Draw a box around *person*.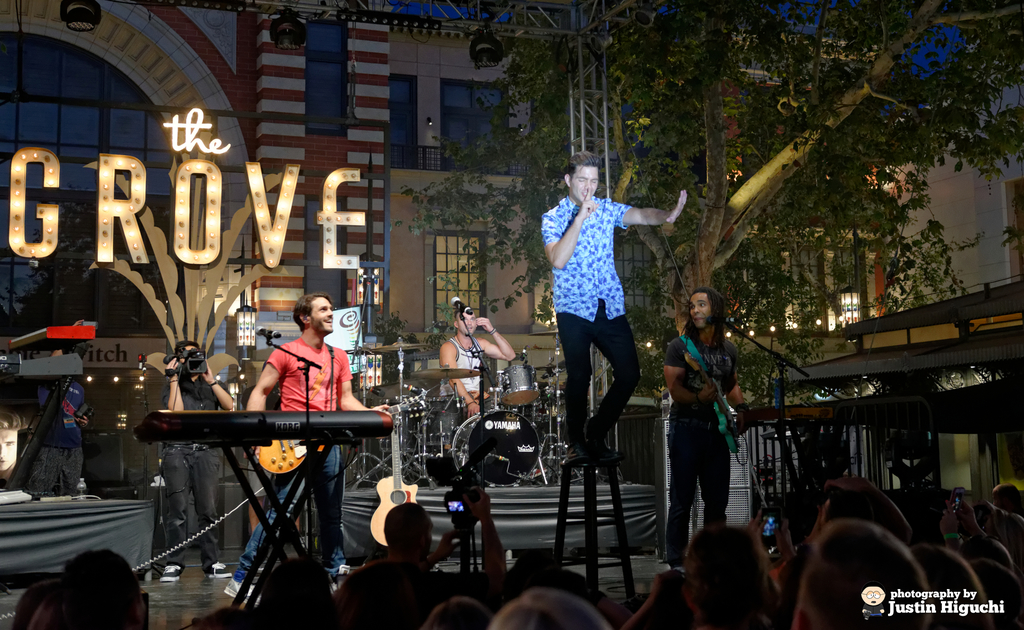
217,289,401,596.
